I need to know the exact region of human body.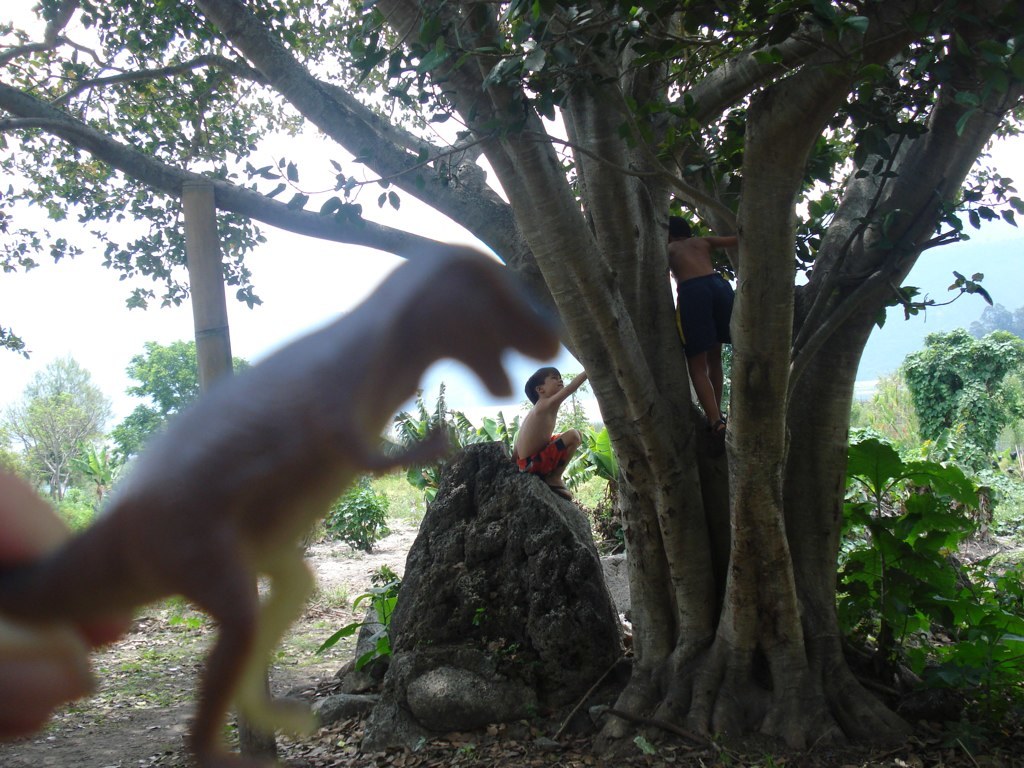
Region: [left=656, top=217, right=737, bottom=426].
